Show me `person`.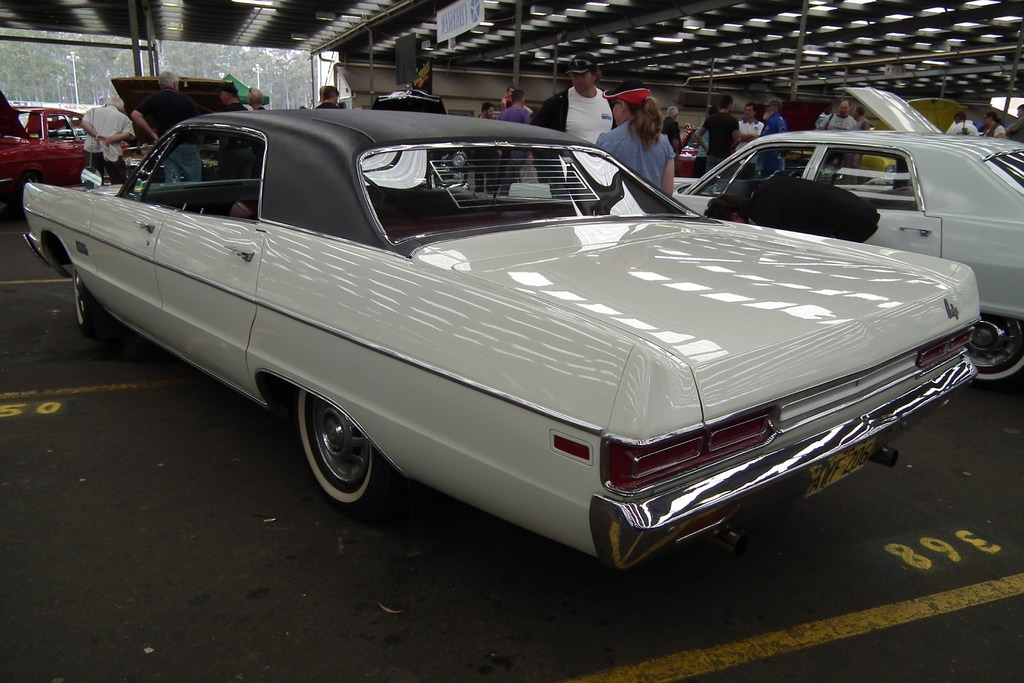
`person` is here: 817 97 859 135.
